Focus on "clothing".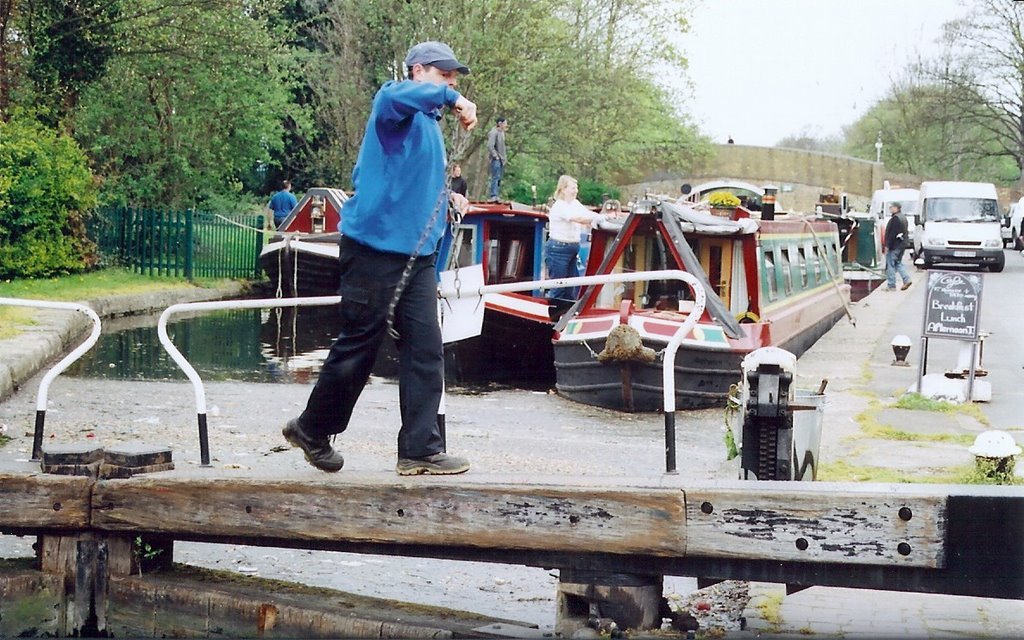
Focused at 312:40:463:432.
